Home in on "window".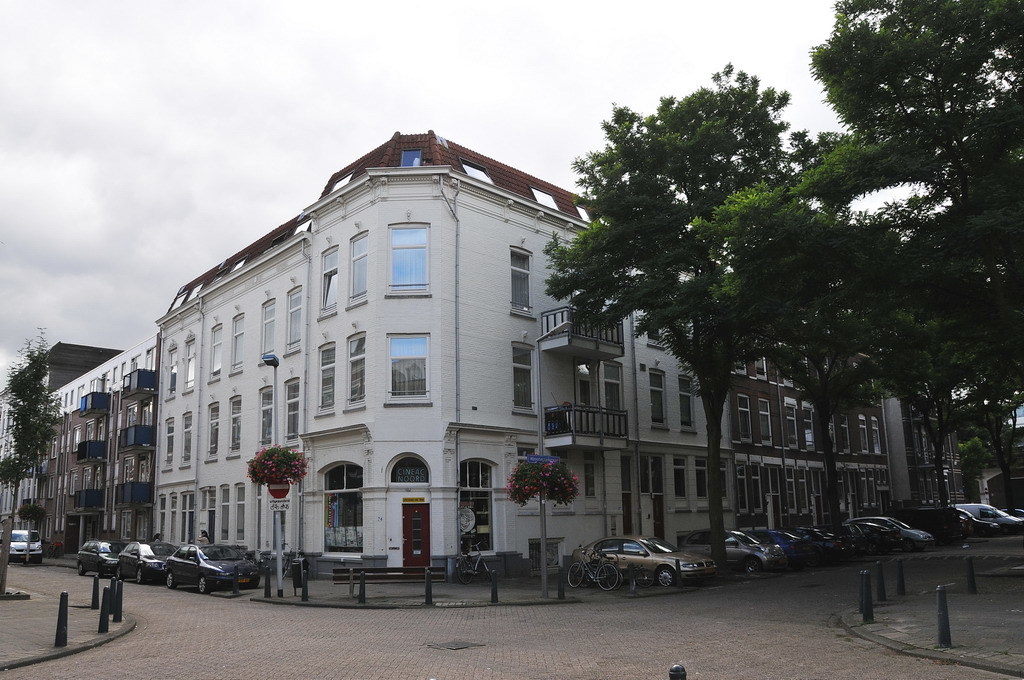
Homed in at bbox=[678, 373, 695, 434].
